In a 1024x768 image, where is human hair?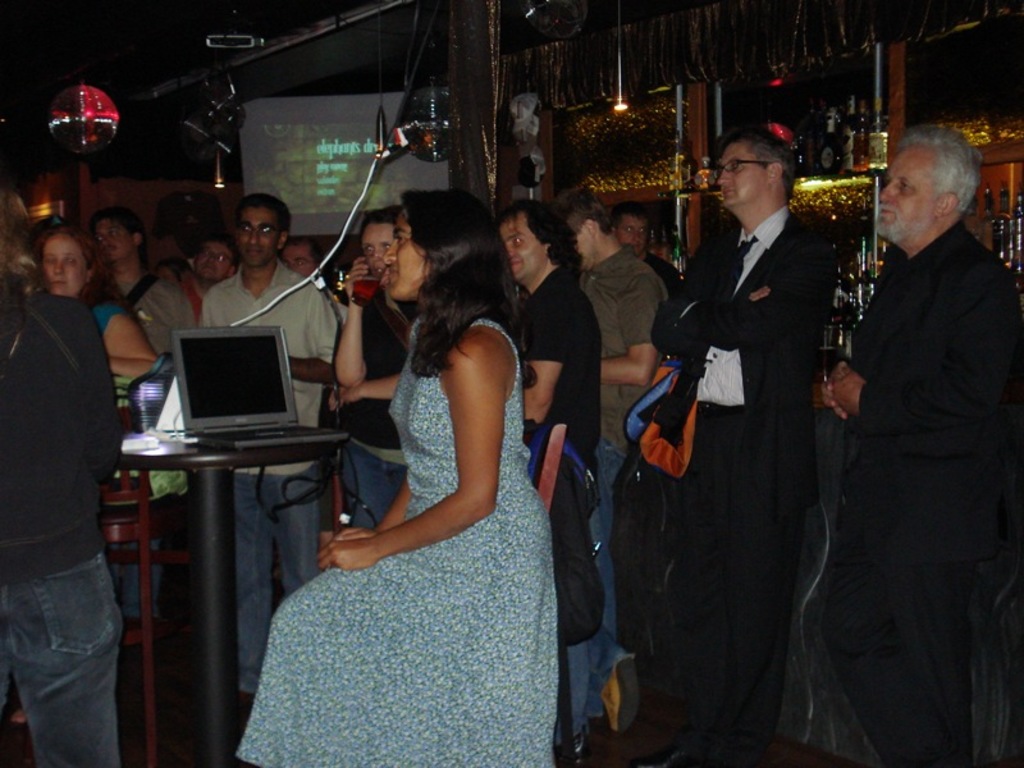
bbox(494, 196, 585, 275).
